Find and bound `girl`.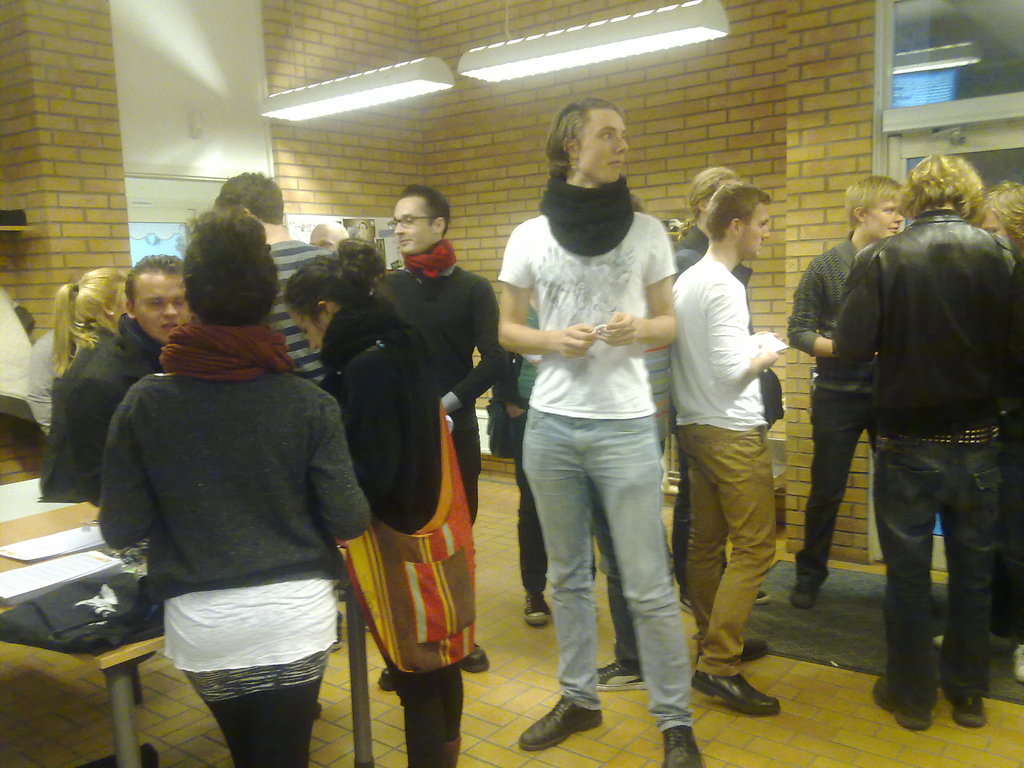
Bound: left=97, top=208, right=372, bottom=767.
